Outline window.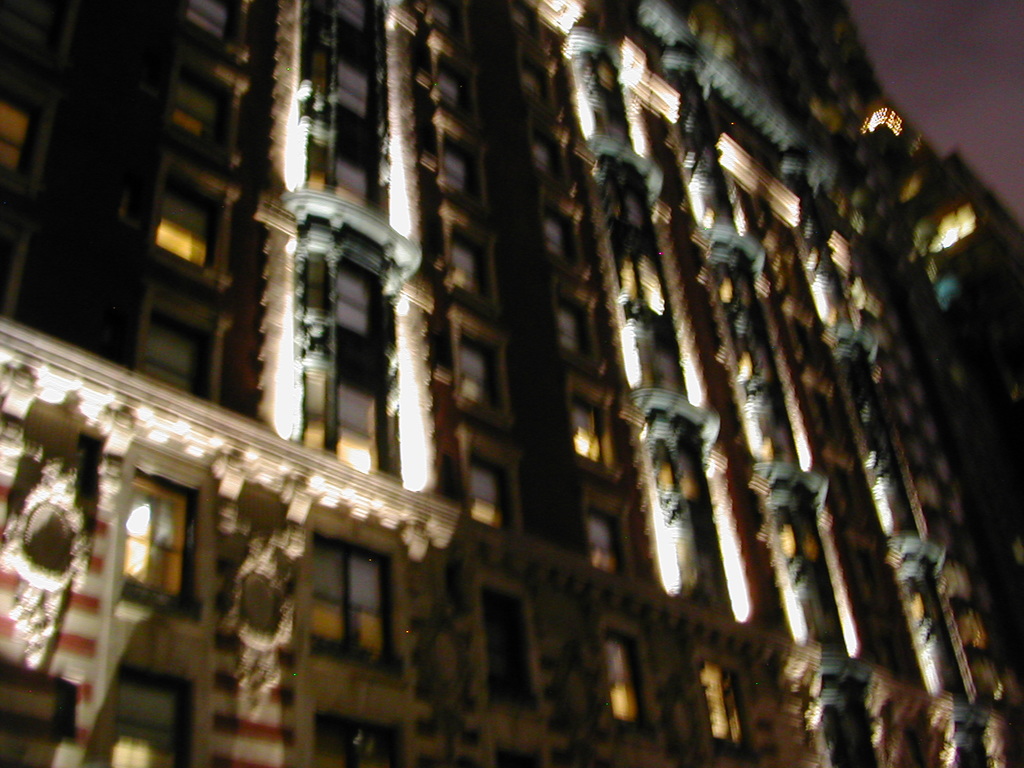
Outline: <bbox>124, 466, 196, 622</bbox>.
